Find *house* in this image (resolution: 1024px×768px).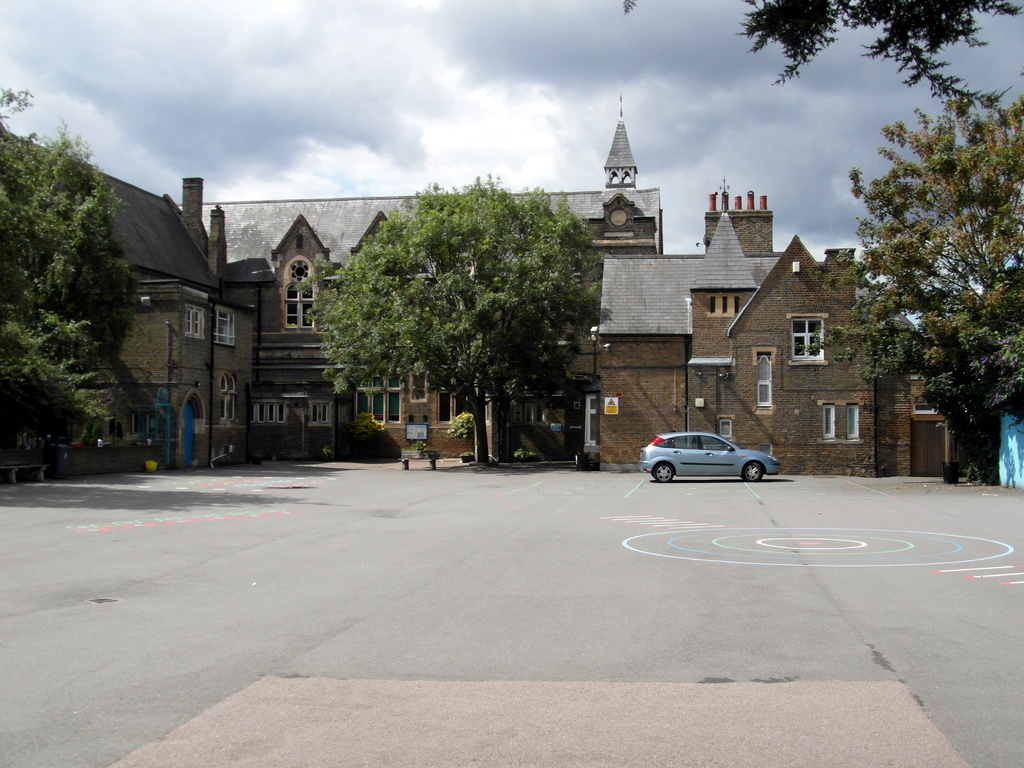
x1=353 y1=216 x2=436 y2=451.
